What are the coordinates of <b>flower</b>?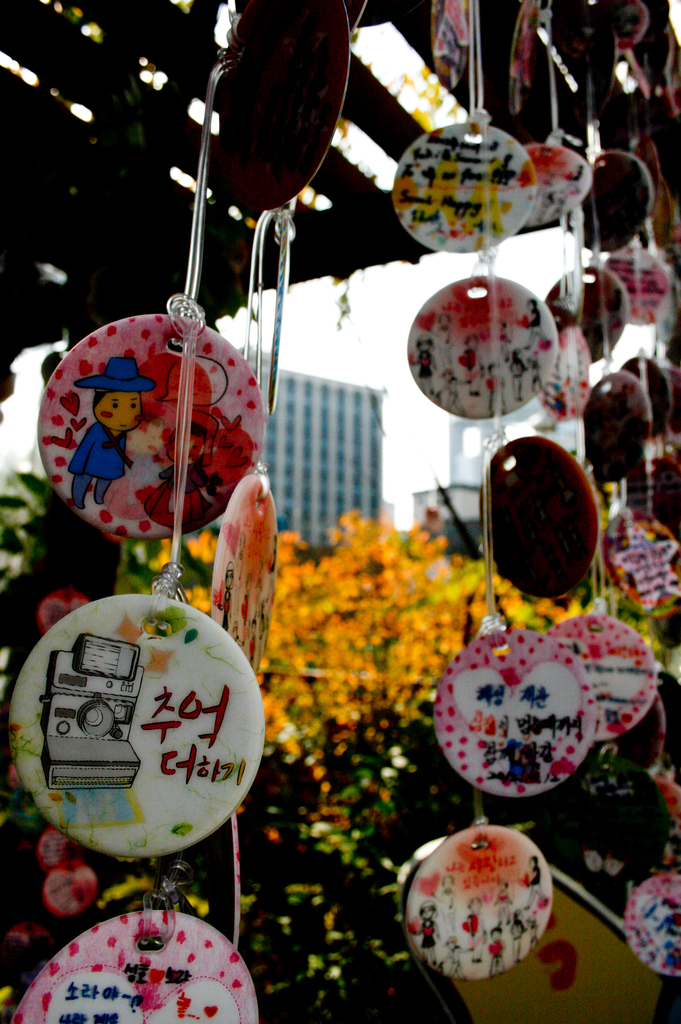
x1=184, y1=583, x2=211, y2=620.
